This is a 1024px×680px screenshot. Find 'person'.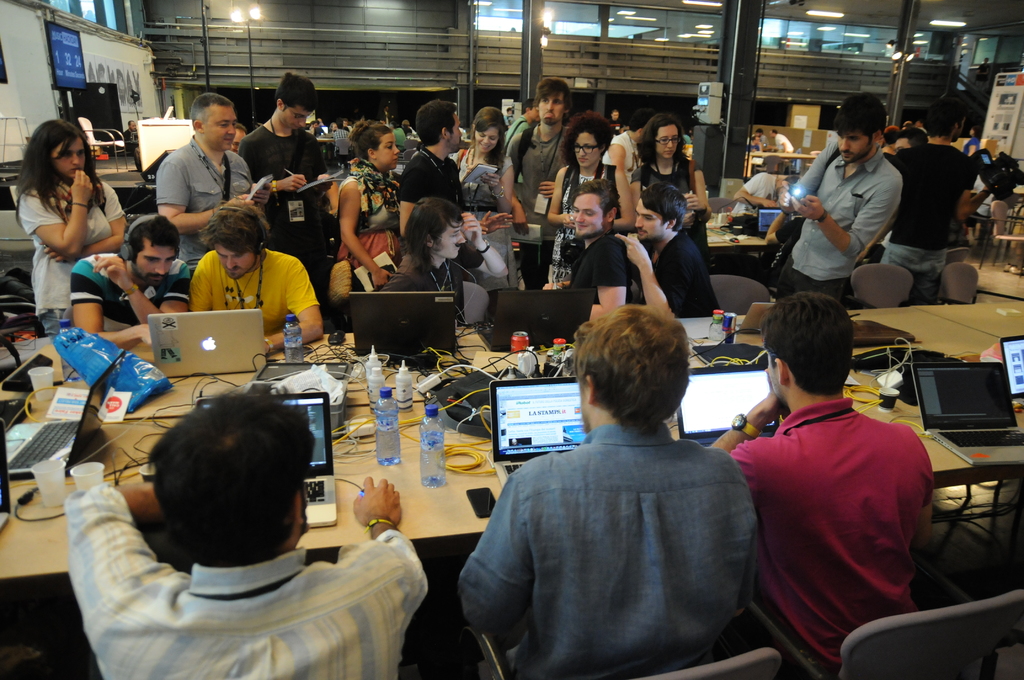
Bounding box: 546 104 618 282.
